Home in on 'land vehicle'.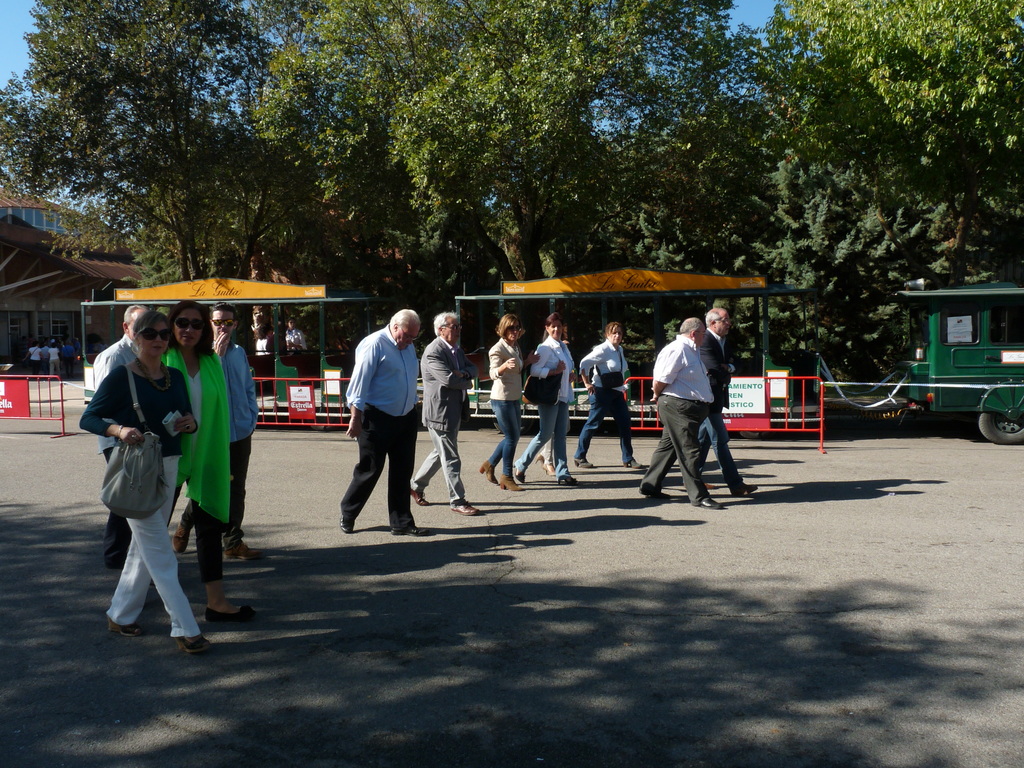
Homed in at [890, 274, 1023, 447].
